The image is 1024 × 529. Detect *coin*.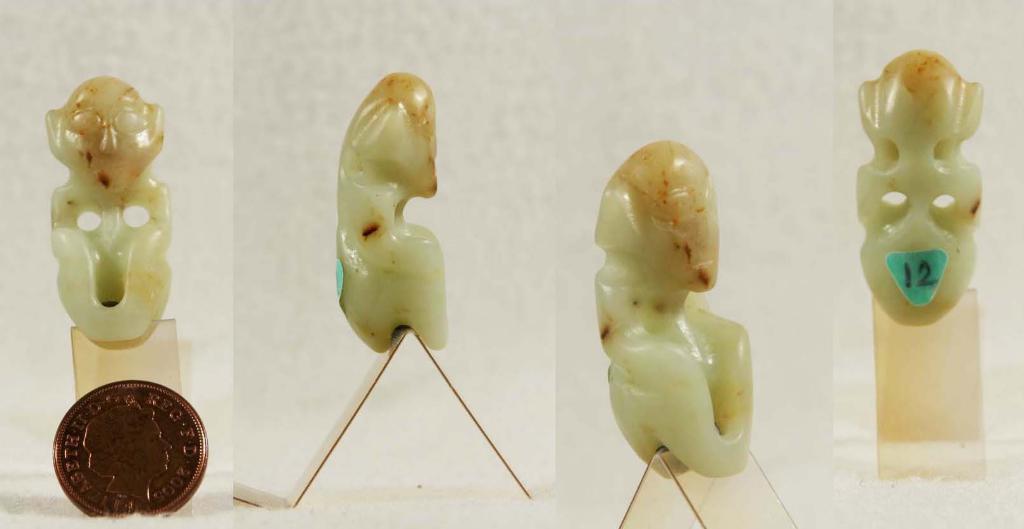
Detection: (x1=52, y1=380, x2=211, y2=516).
